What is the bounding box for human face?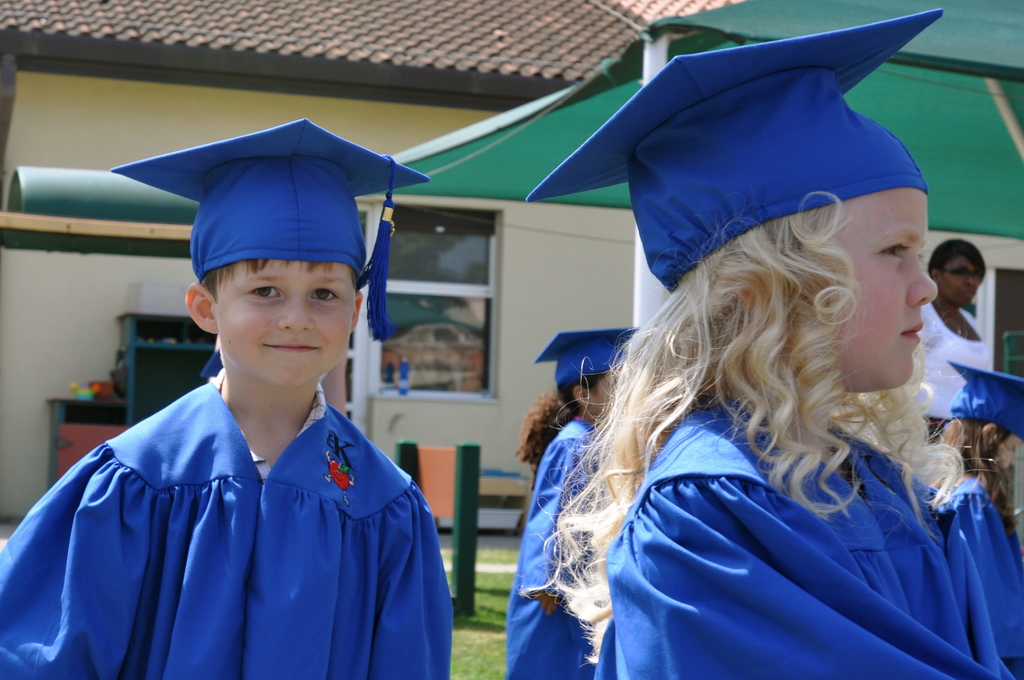
[x1=204, y1=260, x2=357, y2=384].
